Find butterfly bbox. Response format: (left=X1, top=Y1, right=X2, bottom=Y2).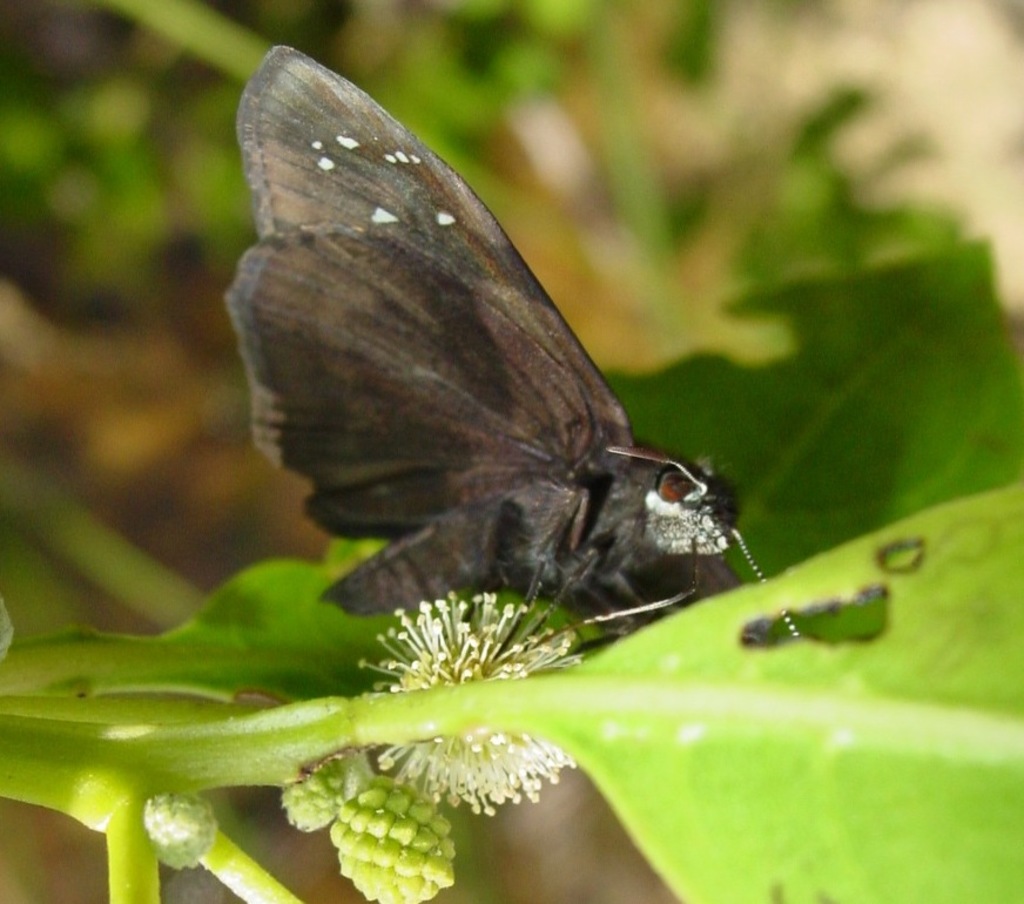
(left=221, top=41, right=804, bottom=632).
